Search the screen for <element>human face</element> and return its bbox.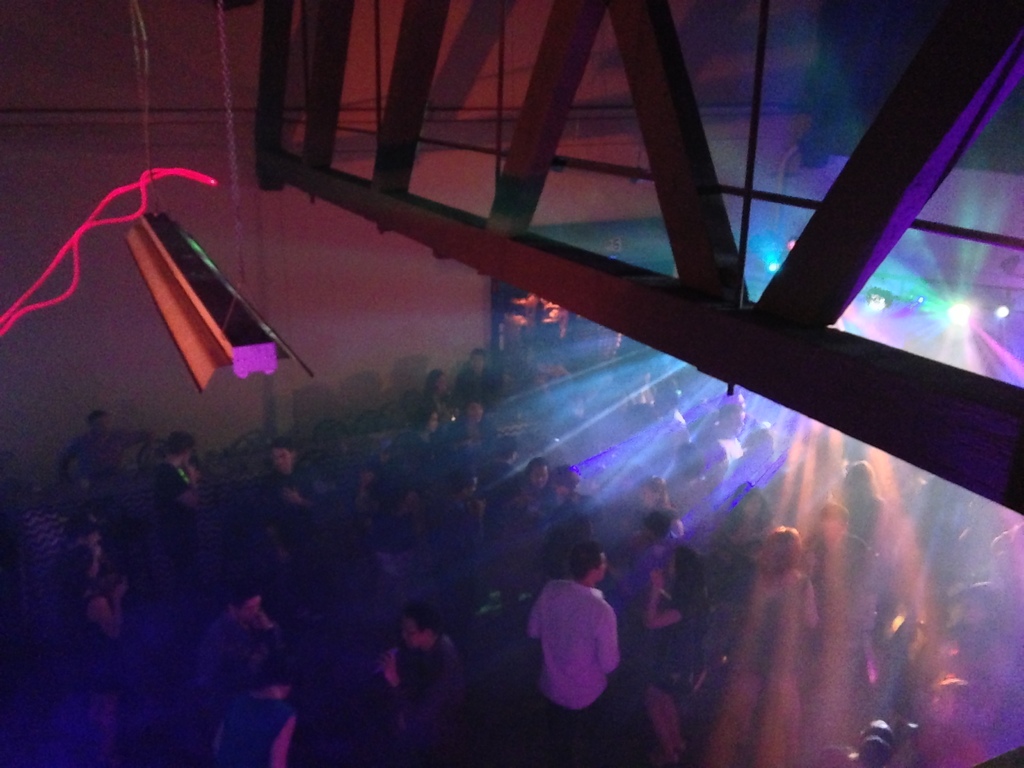
Found: 598,551,609,580.
